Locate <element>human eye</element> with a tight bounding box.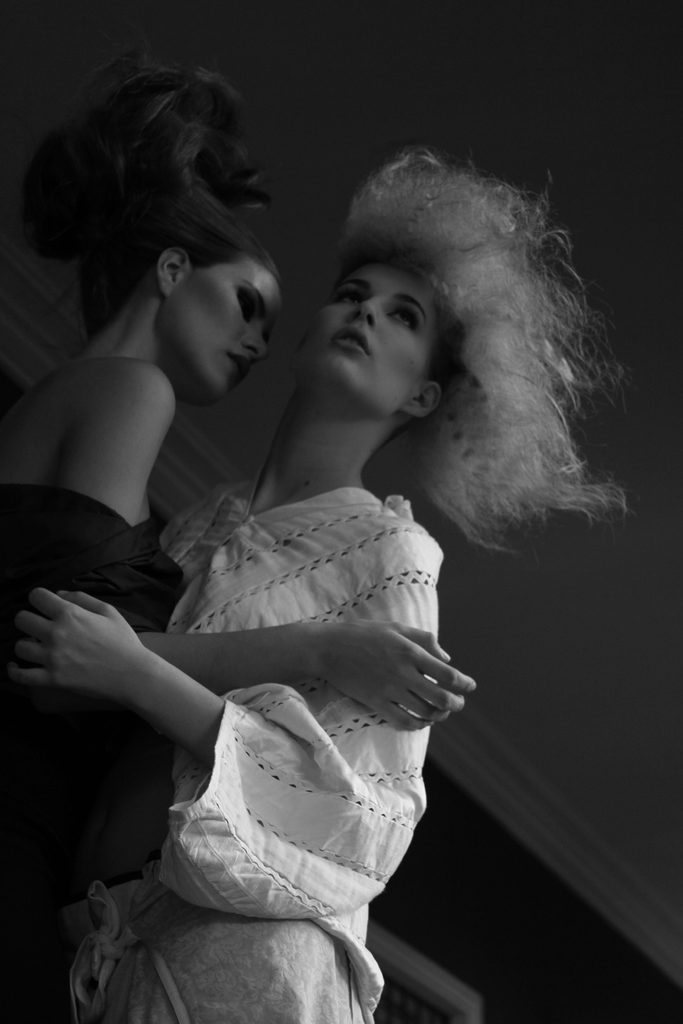
select_region(236, 293, 258, 326).
